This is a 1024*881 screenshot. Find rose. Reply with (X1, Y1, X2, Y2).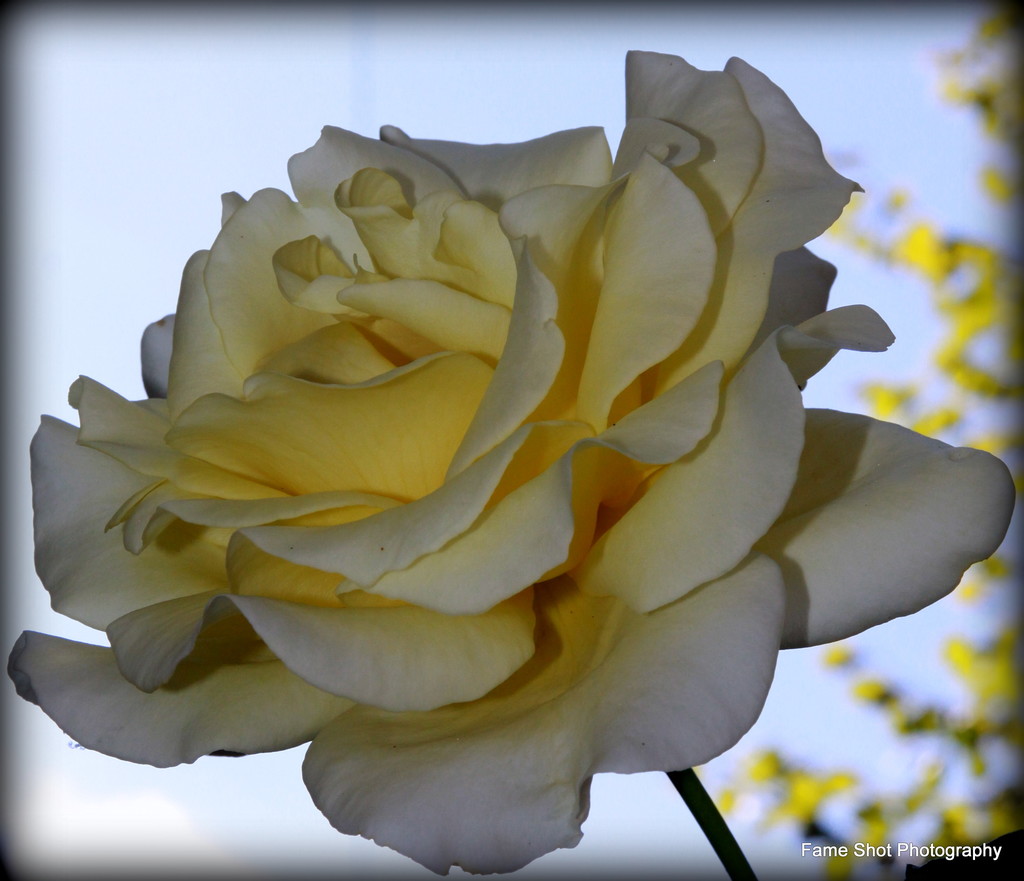
(4, 47, 1016, 877).
